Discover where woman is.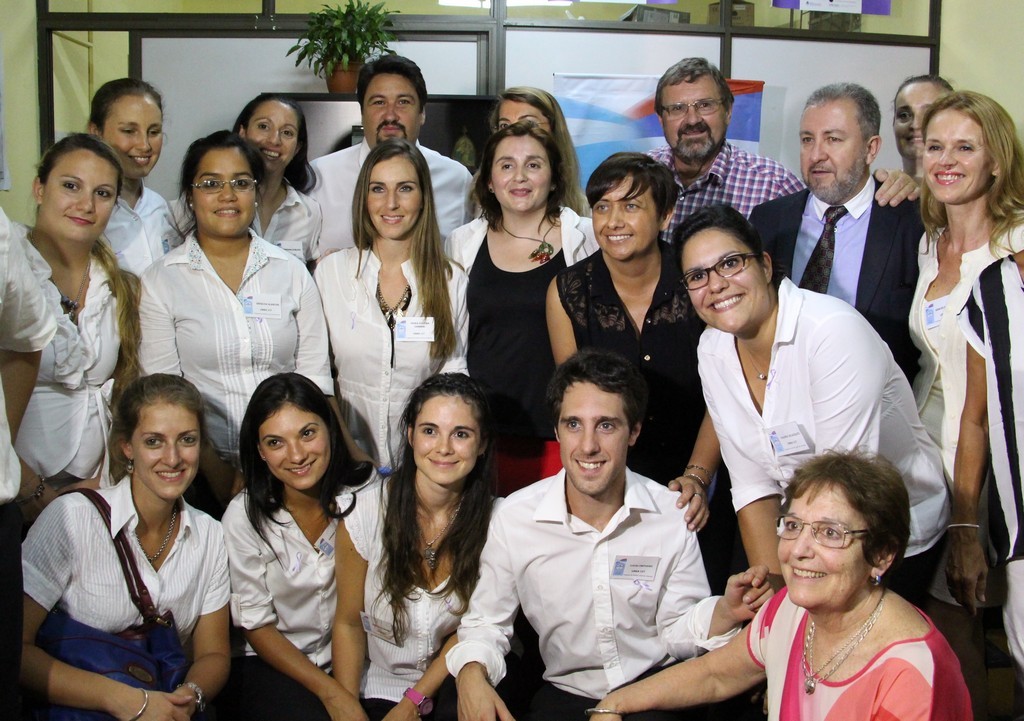
Discovered at box=[543, 141, 720, 479].
